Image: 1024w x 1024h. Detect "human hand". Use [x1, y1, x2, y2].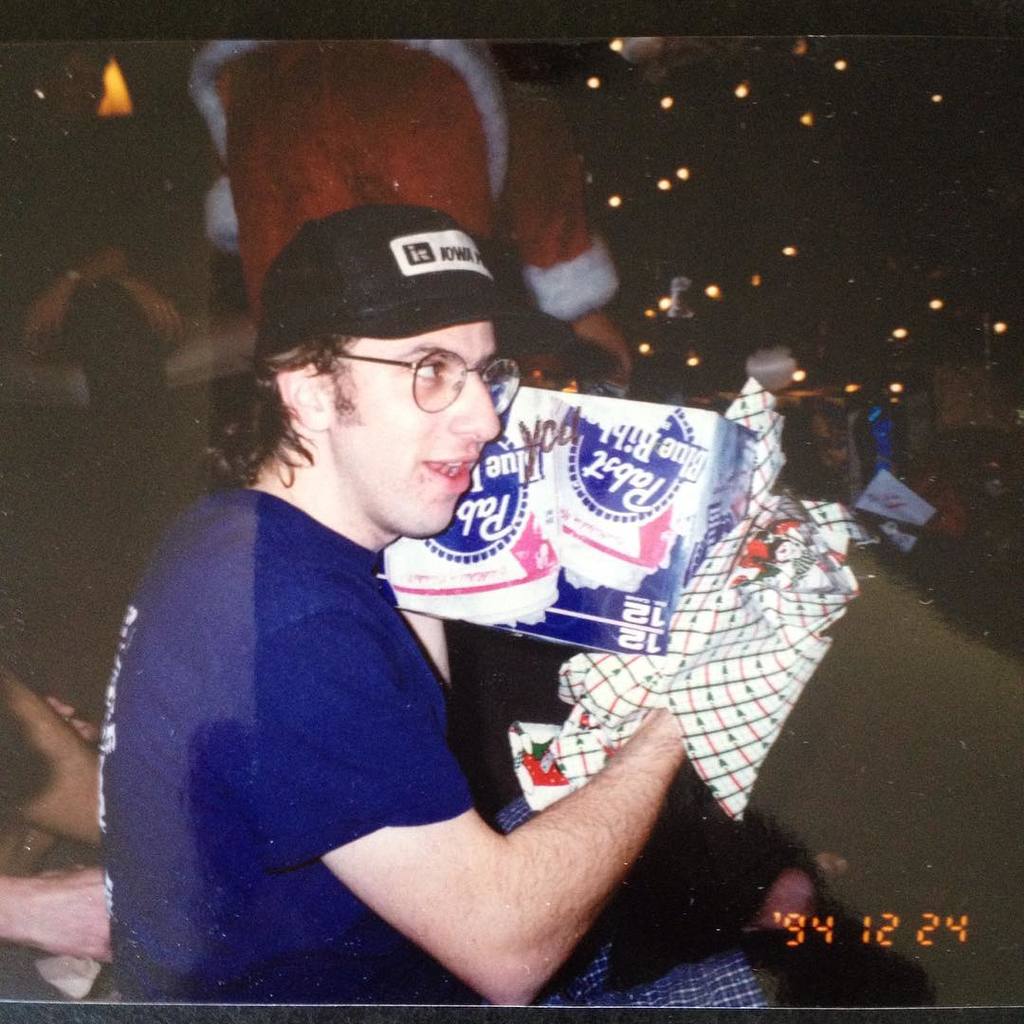
[15, 289, 68, 357].
